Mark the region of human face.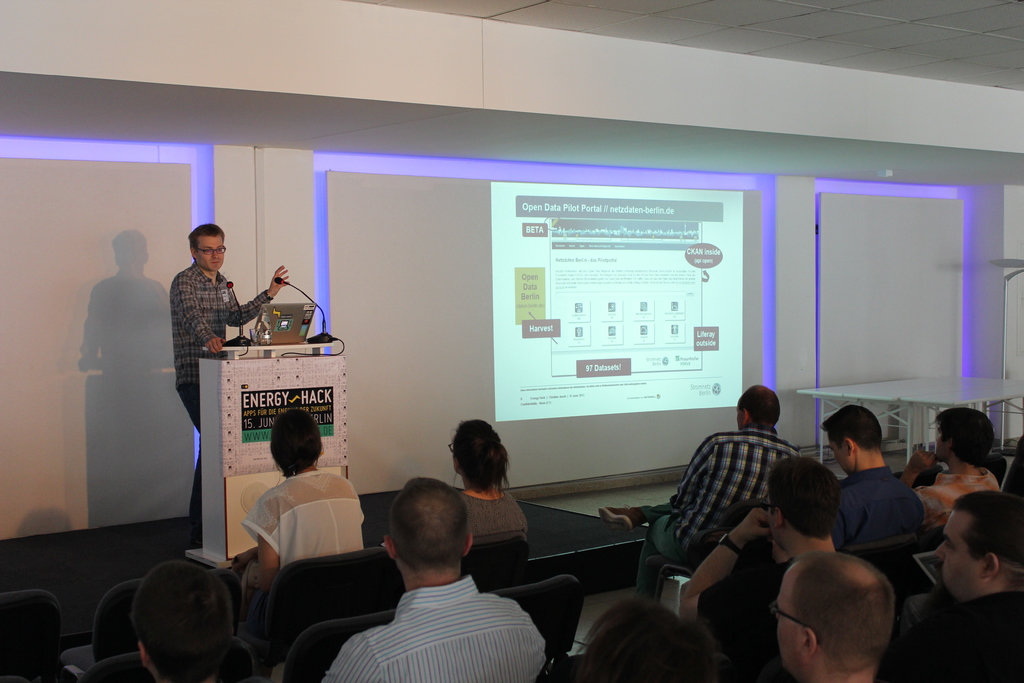
Region: x1=934, y1=506, x2=981, y2=597.
